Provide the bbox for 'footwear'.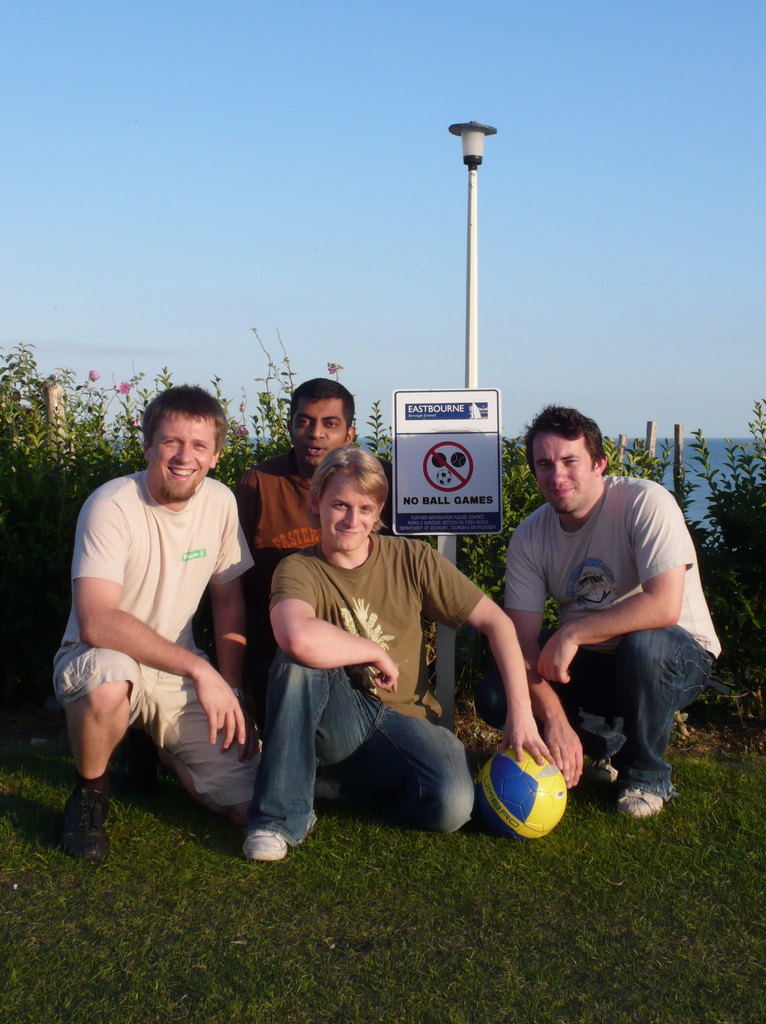
(308, 772, 341, 799).
